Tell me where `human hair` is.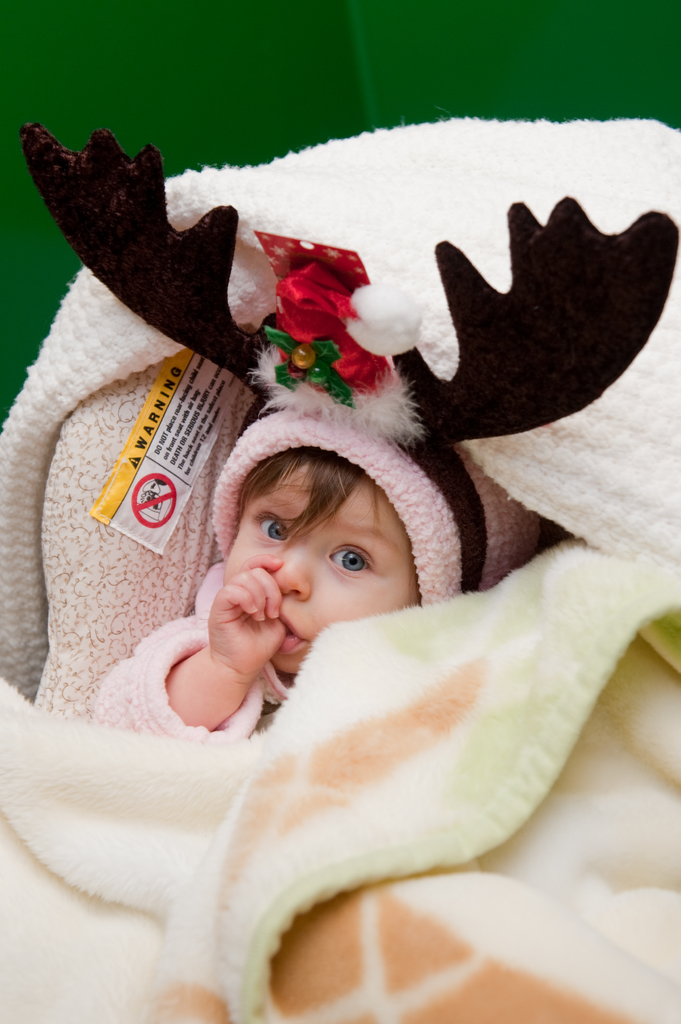
`human hair` is at x1=234 y1=447 x2=381 y2=555.
